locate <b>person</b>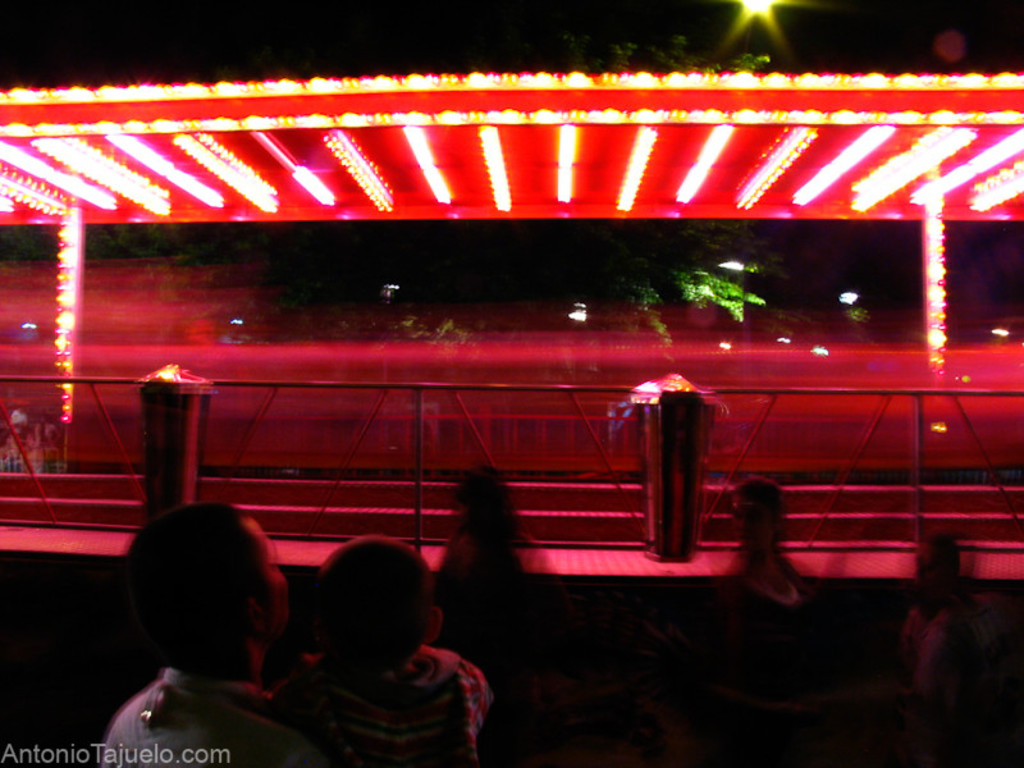
bbox(687, 481, 823, 701)
